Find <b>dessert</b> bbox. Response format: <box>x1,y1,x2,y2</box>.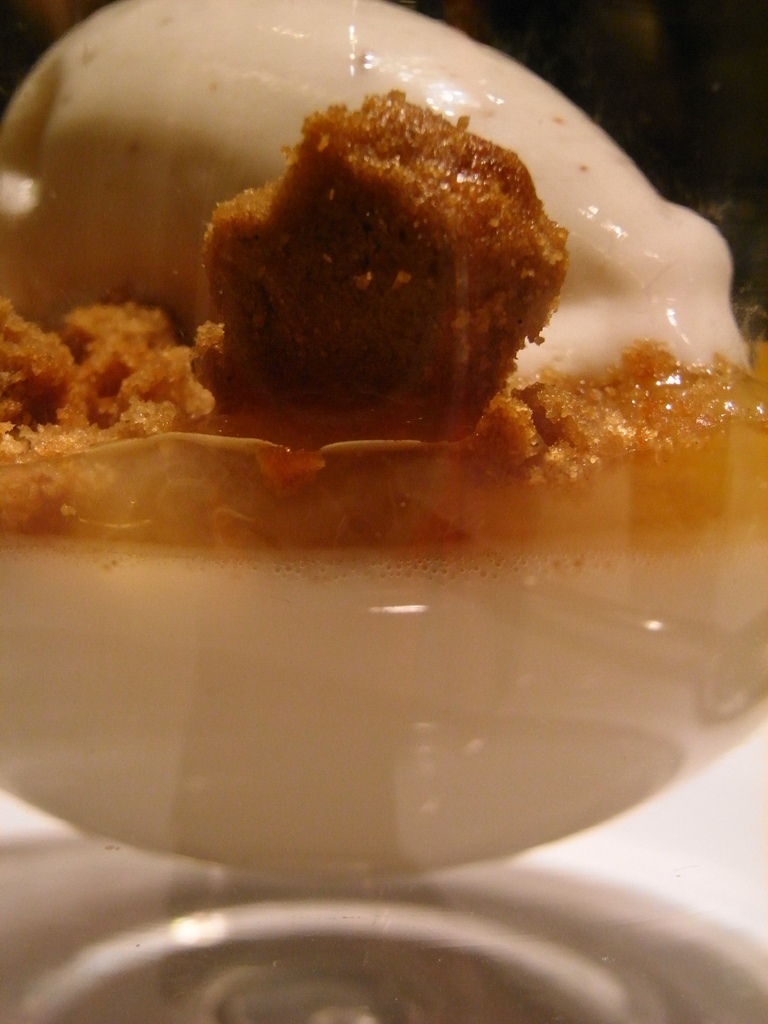
<box>194,85,589,443</box>.
